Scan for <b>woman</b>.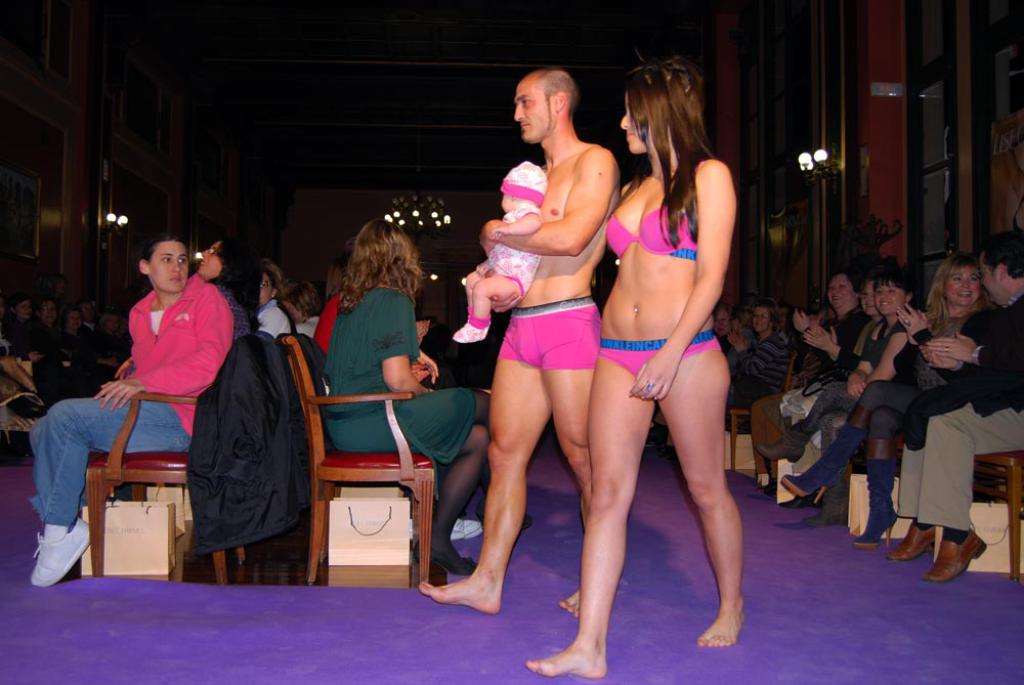
Scan result: pyautogui.locateOnScreen(194, 226, 266, 347).
